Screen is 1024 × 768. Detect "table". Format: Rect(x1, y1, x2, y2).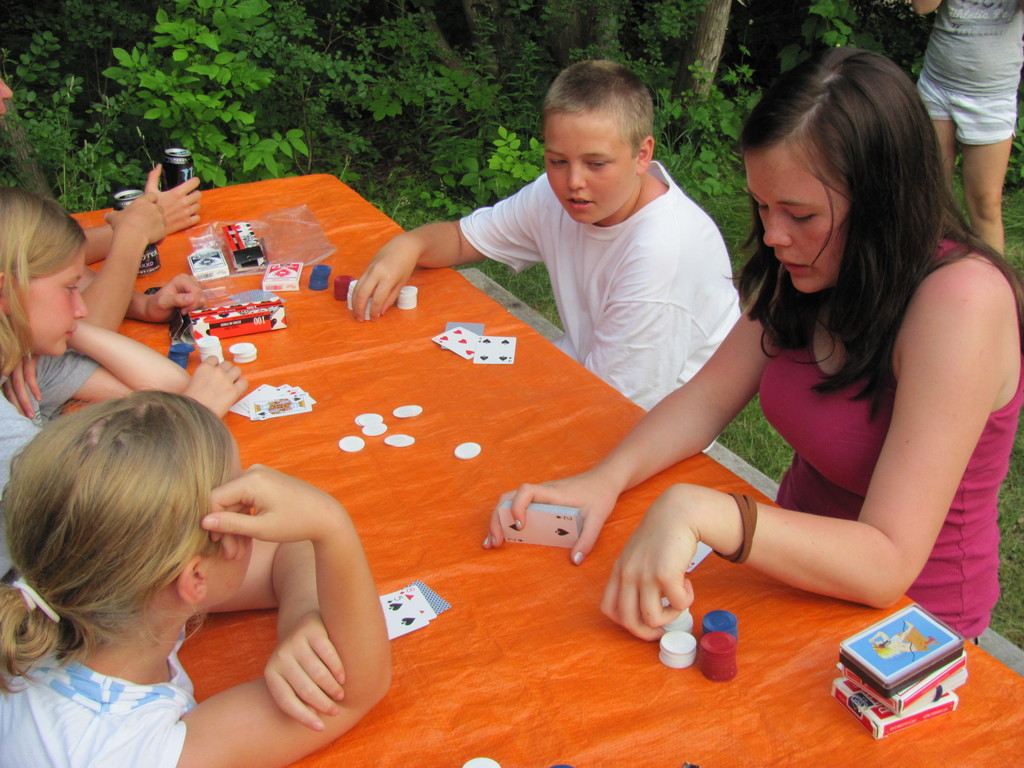
Rect(60, 171, 1023, 767).
